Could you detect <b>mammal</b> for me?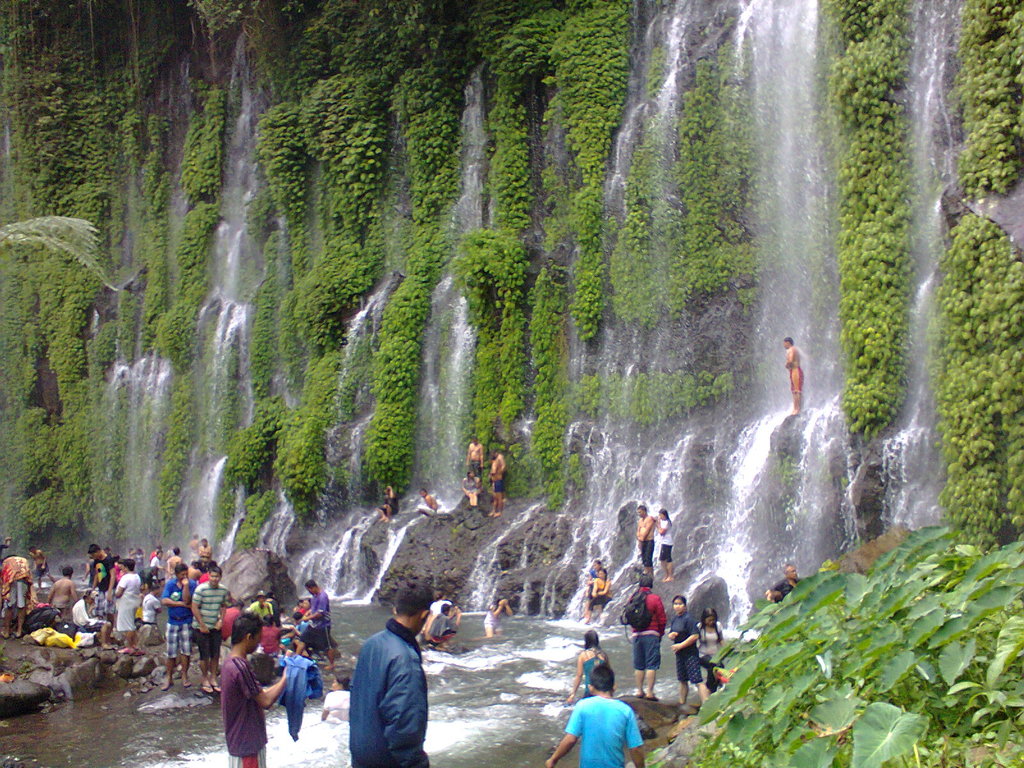
Detection result: box(465, 432, 485, 483).
